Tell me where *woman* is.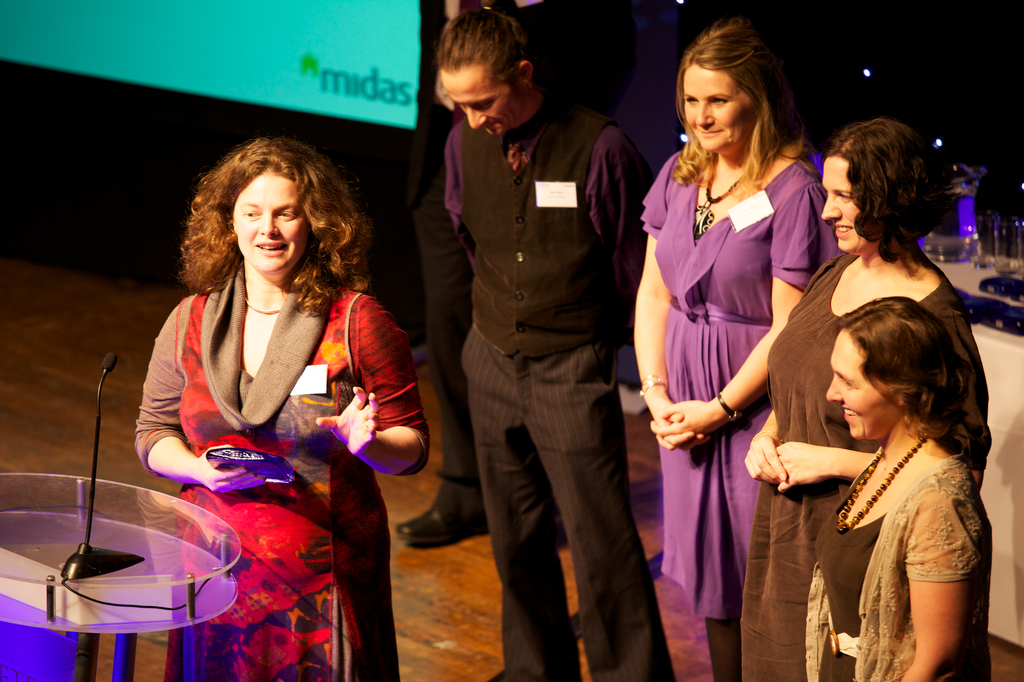
*woman* is at x1=136 y1=139 x2=426 y2=681.
